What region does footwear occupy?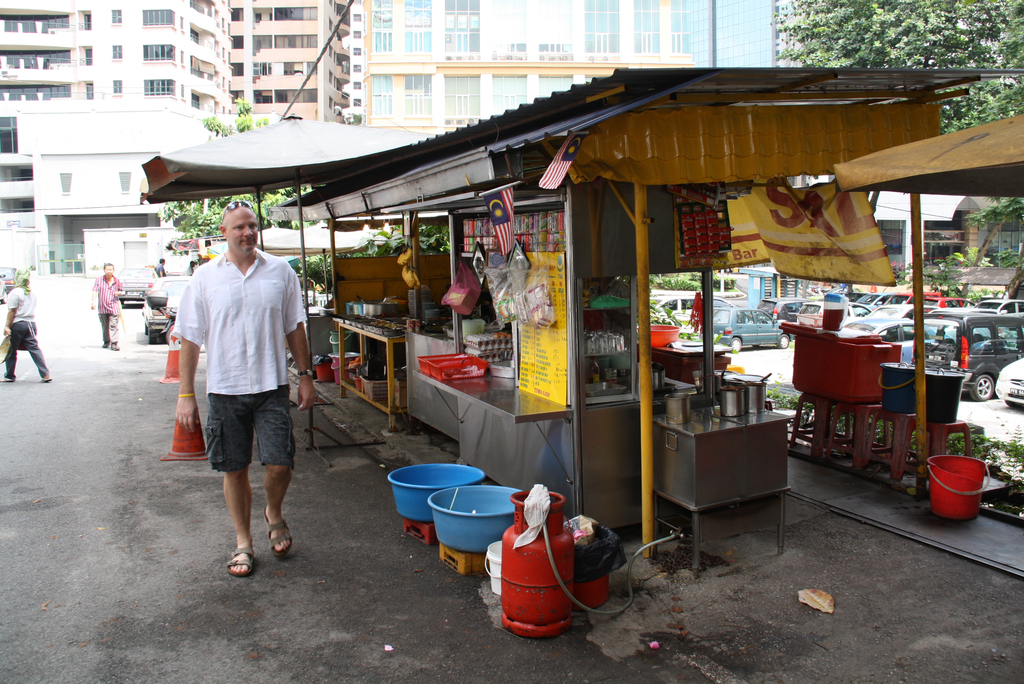
pyautogui.locateOnScreen(102, 341, 109, 349).
